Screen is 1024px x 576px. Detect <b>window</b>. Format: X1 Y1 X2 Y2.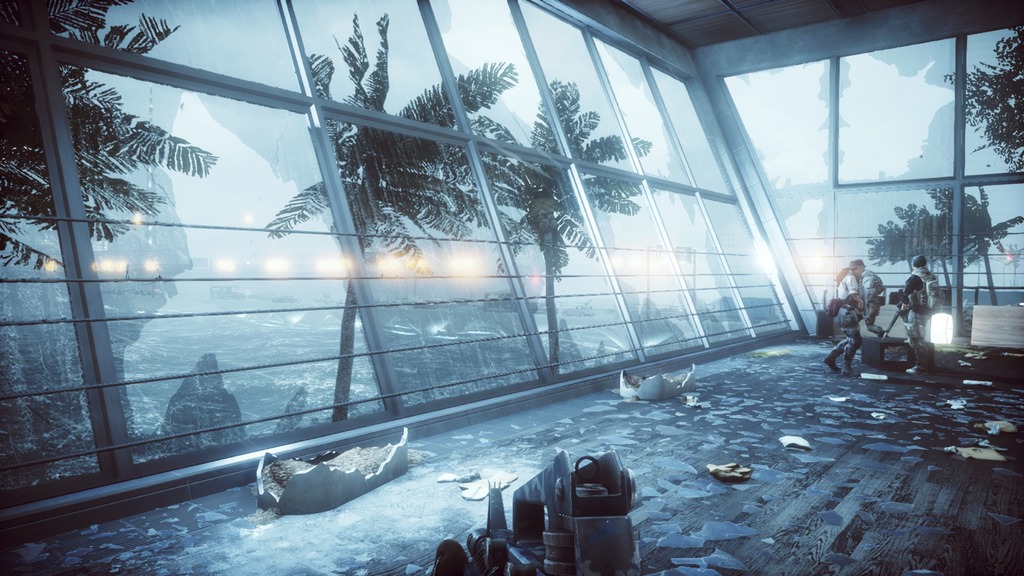
291 0 461 130.
